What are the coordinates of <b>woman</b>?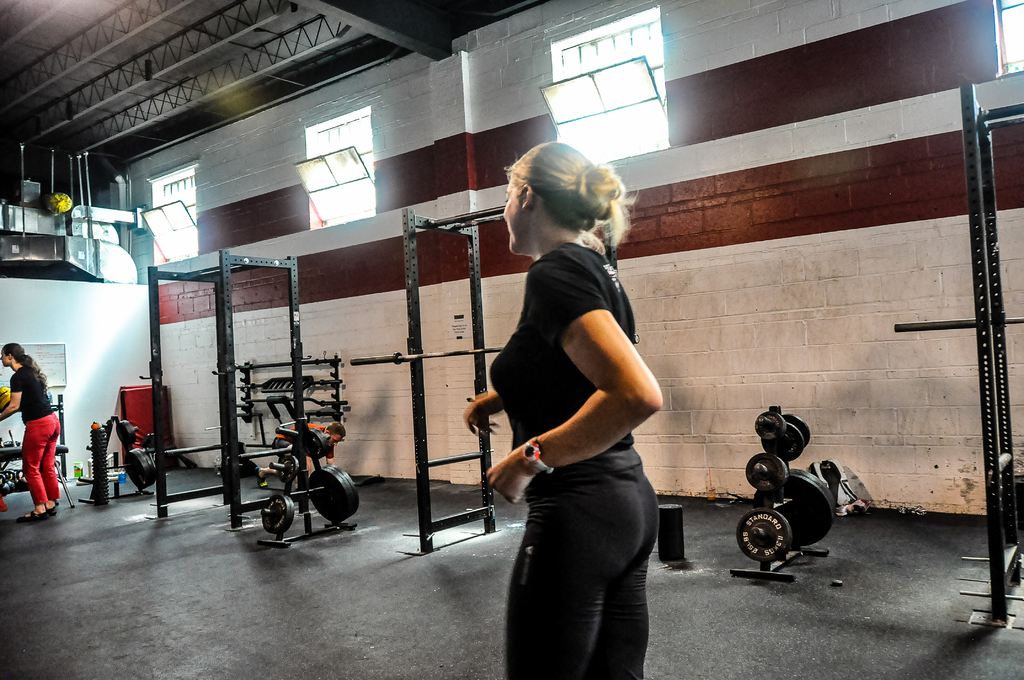
0:343:63:525.
